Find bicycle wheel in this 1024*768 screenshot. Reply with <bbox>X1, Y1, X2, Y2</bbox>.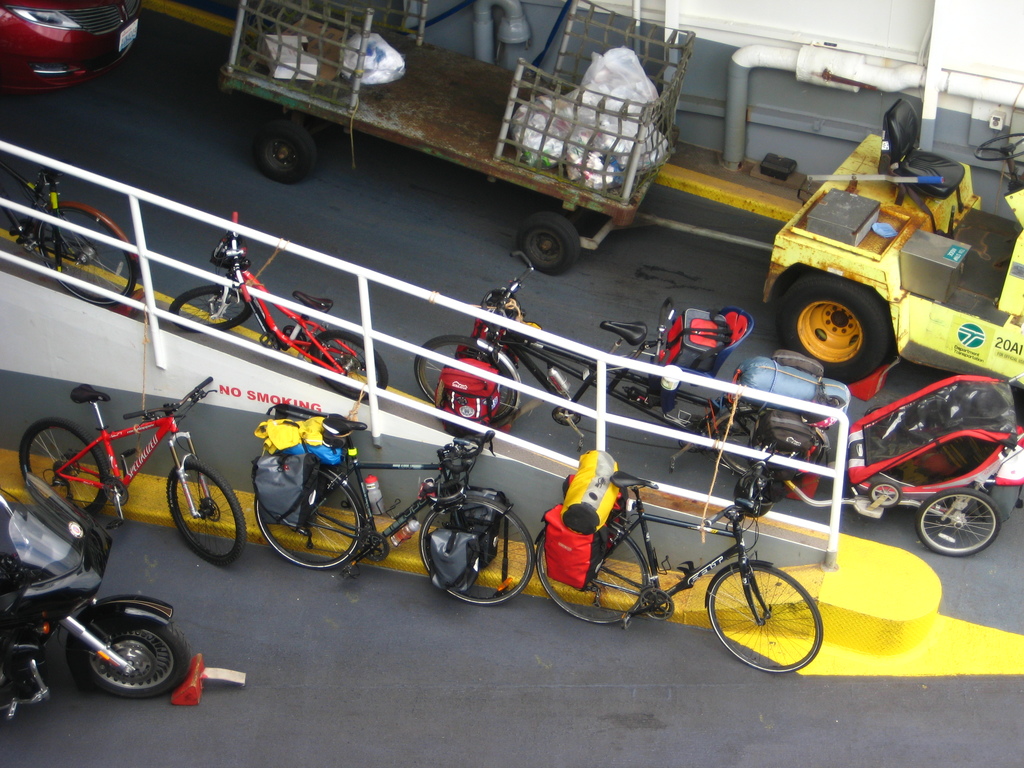
<bbox>309, 332, 387, 400</bbox>.
